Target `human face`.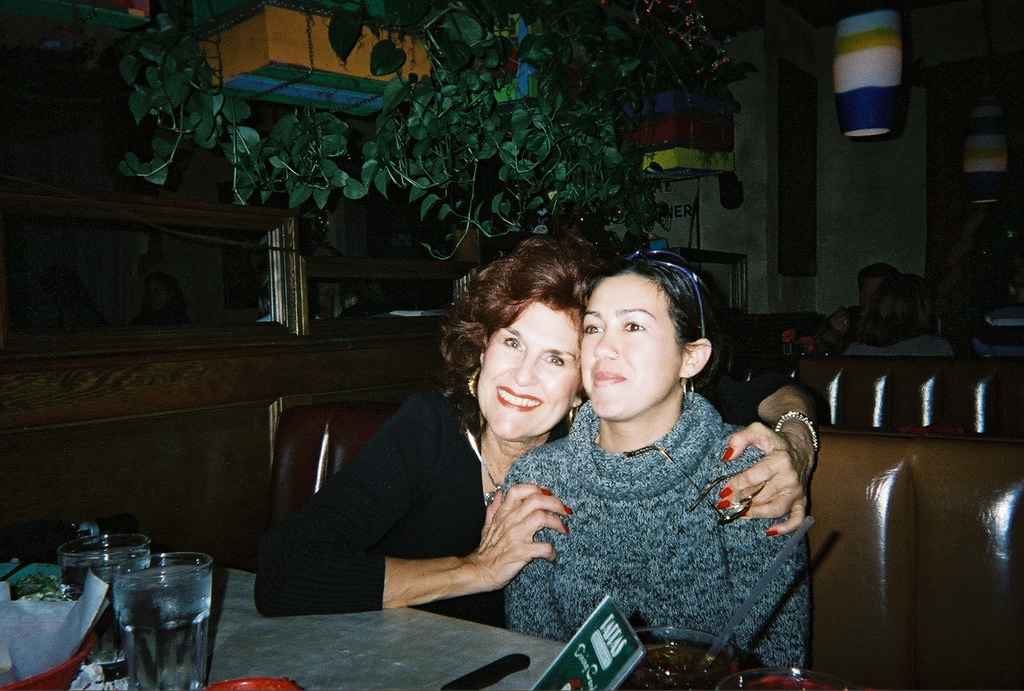
Target region: 581:269:699:420.
